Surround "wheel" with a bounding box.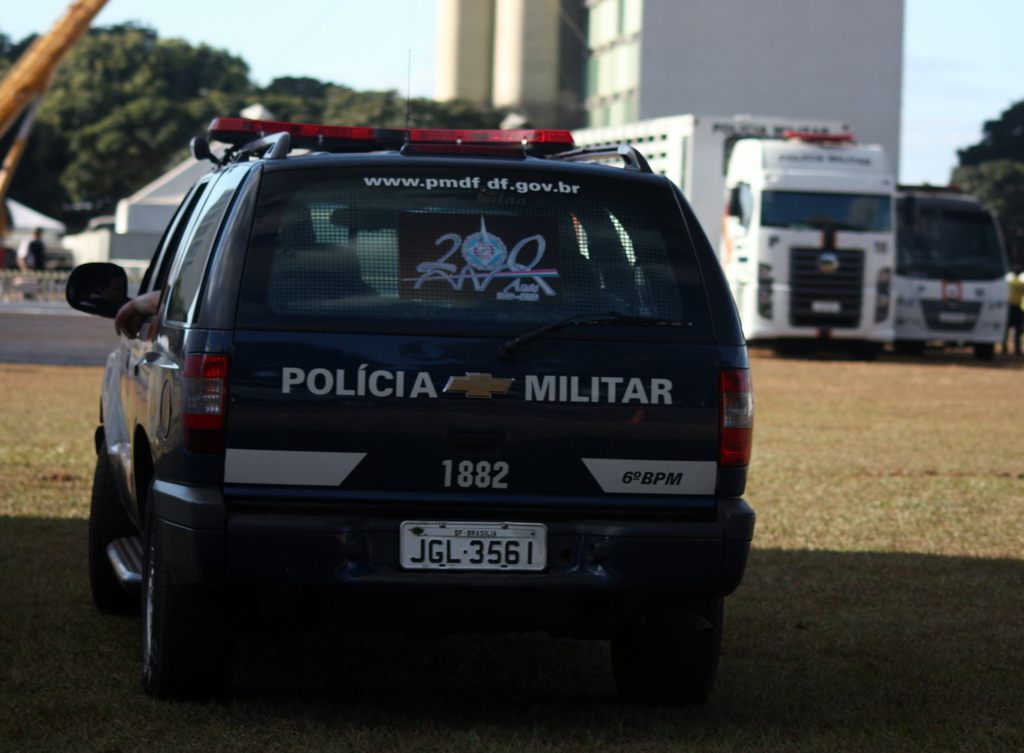
(140,528,206,703).
